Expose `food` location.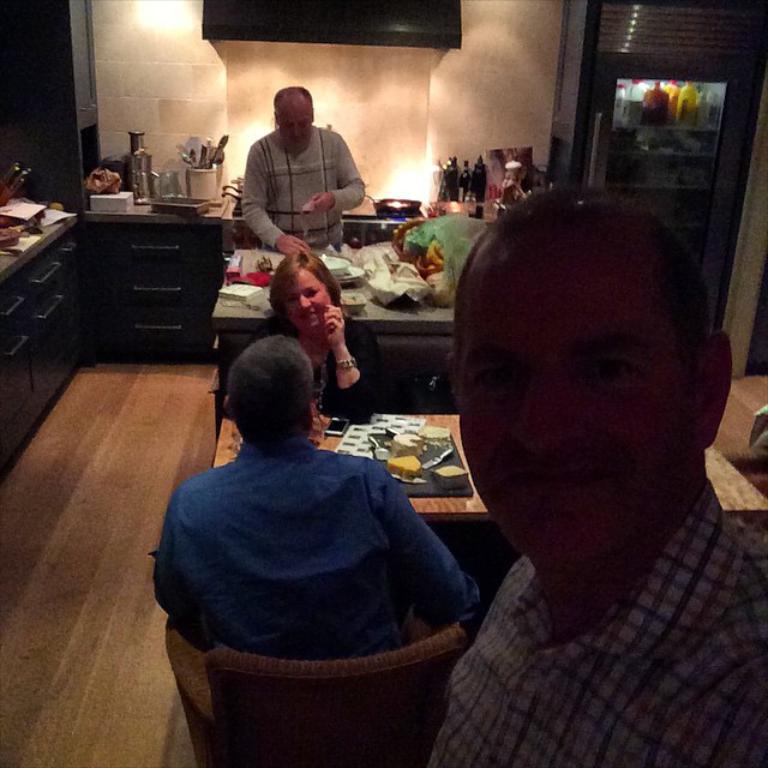
Exposed at bbox=[392, 430, 425, 460].
